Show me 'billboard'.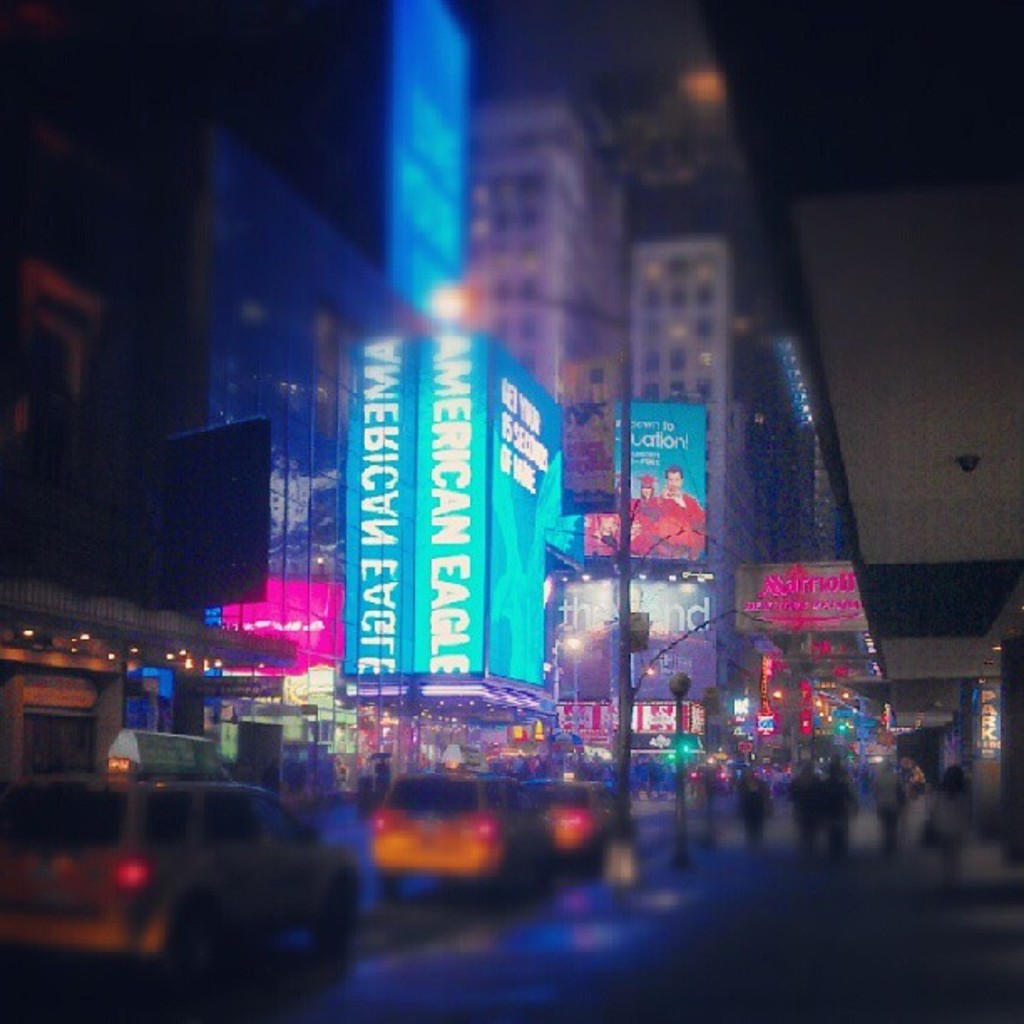
'billboard' is here: x1=731 y1=557 x2=857 y2=637.
